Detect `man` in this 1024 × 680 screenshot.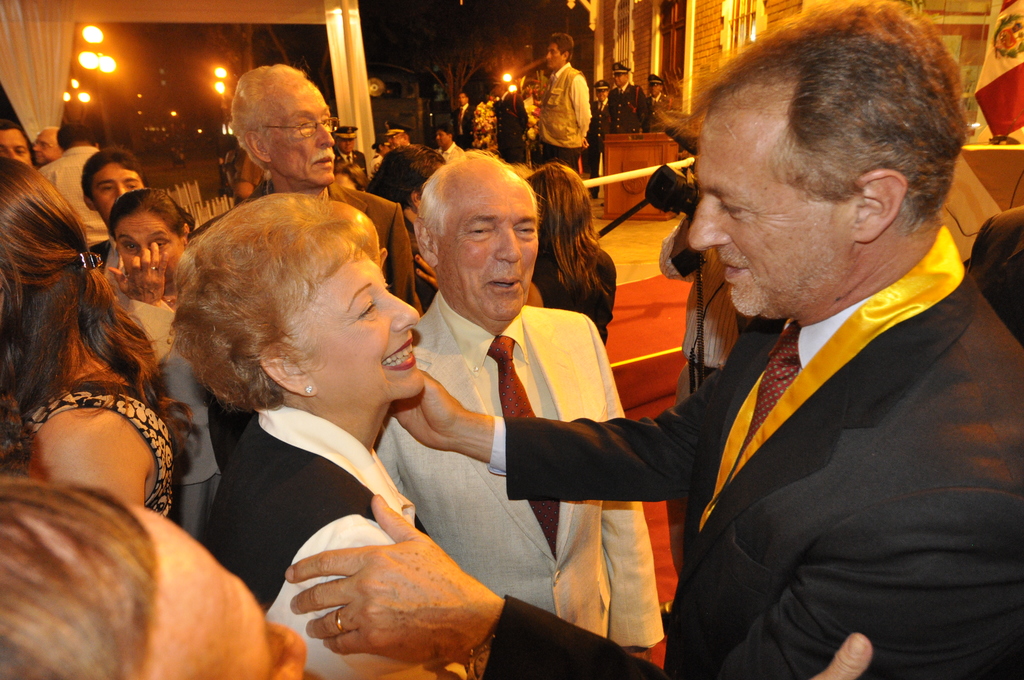
Detection: <box>520,26,605,179</box>.
